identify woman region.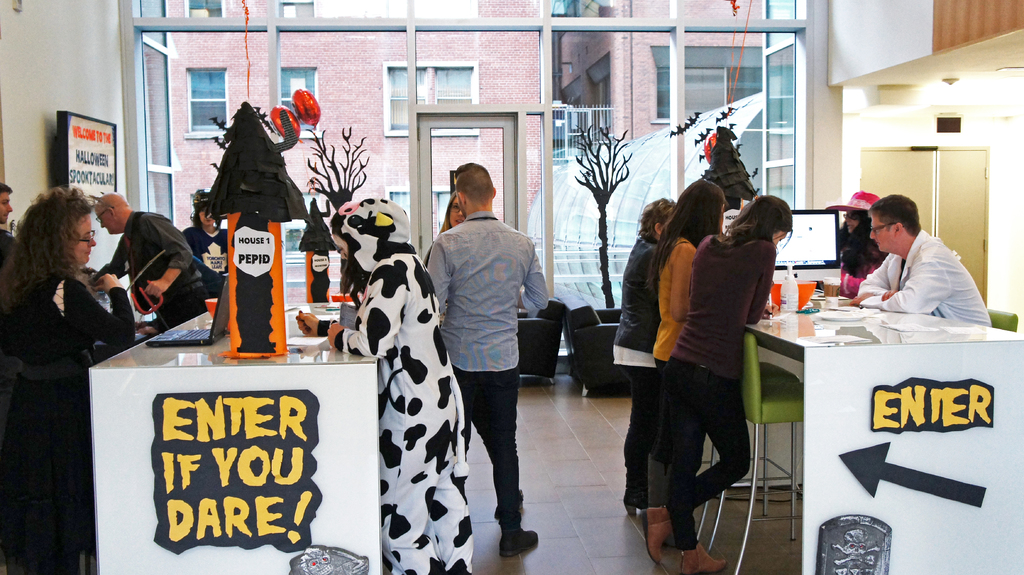
Region: bbox=[820, 190, 879, 308].
